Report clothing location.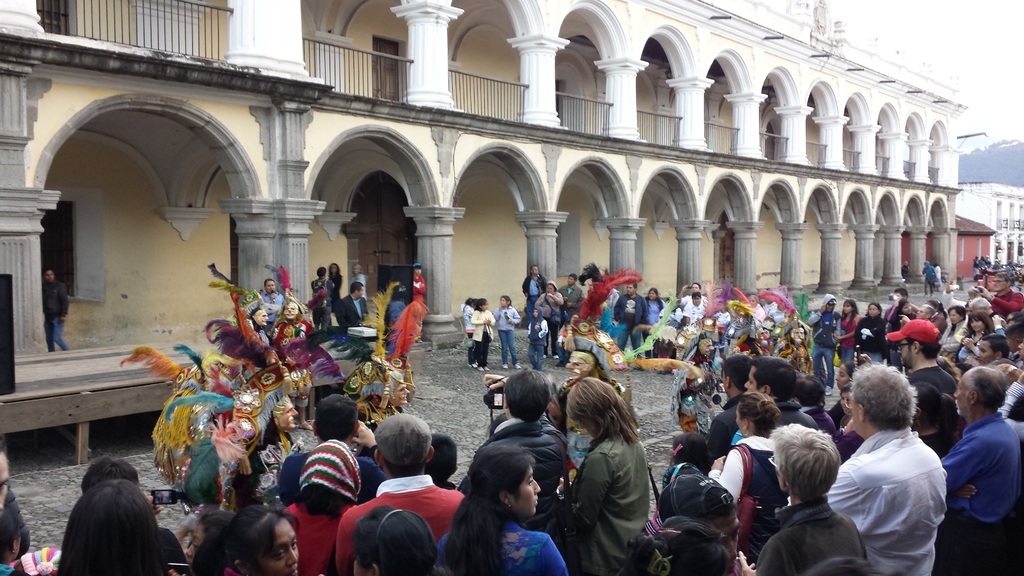
Report: [left=708, top=433, right=788, bottom=548].
